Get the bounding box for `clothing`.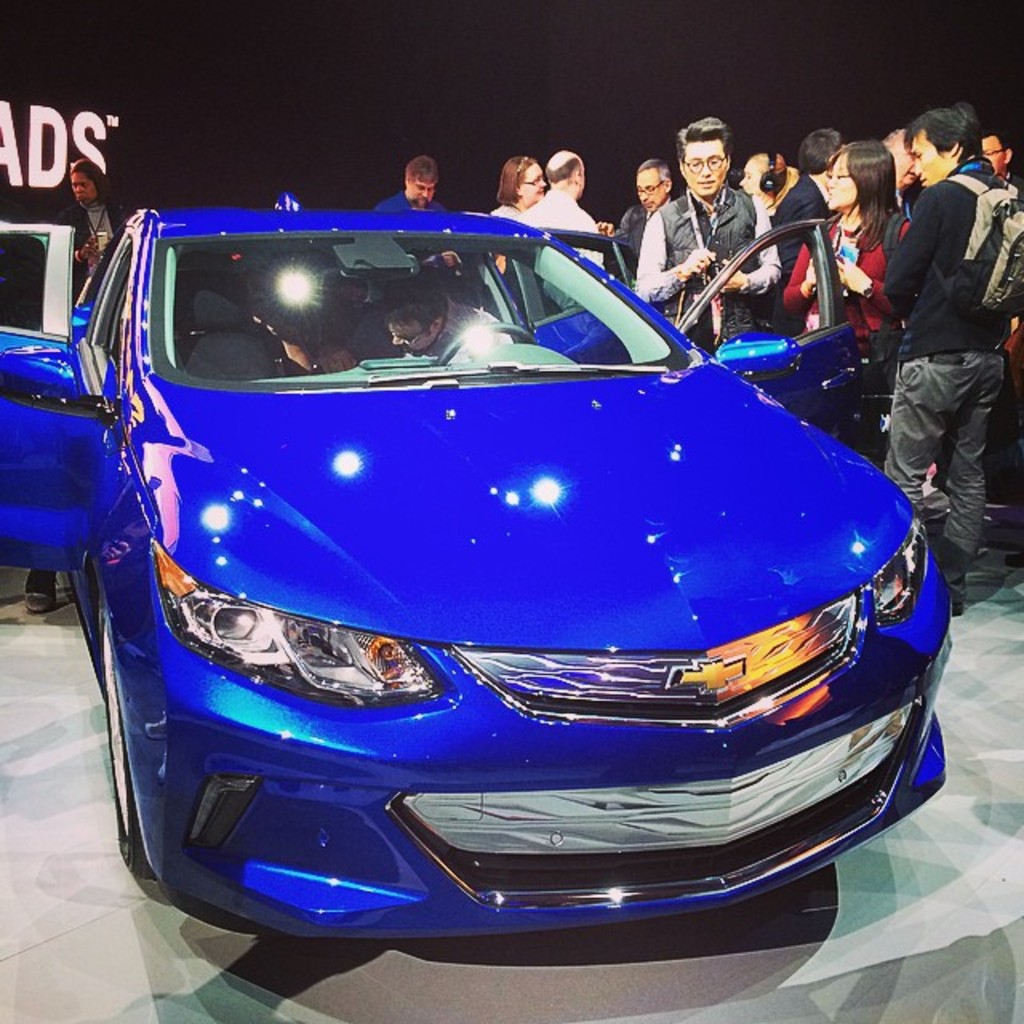
left=387, top=195, right=451, bottom=213.
